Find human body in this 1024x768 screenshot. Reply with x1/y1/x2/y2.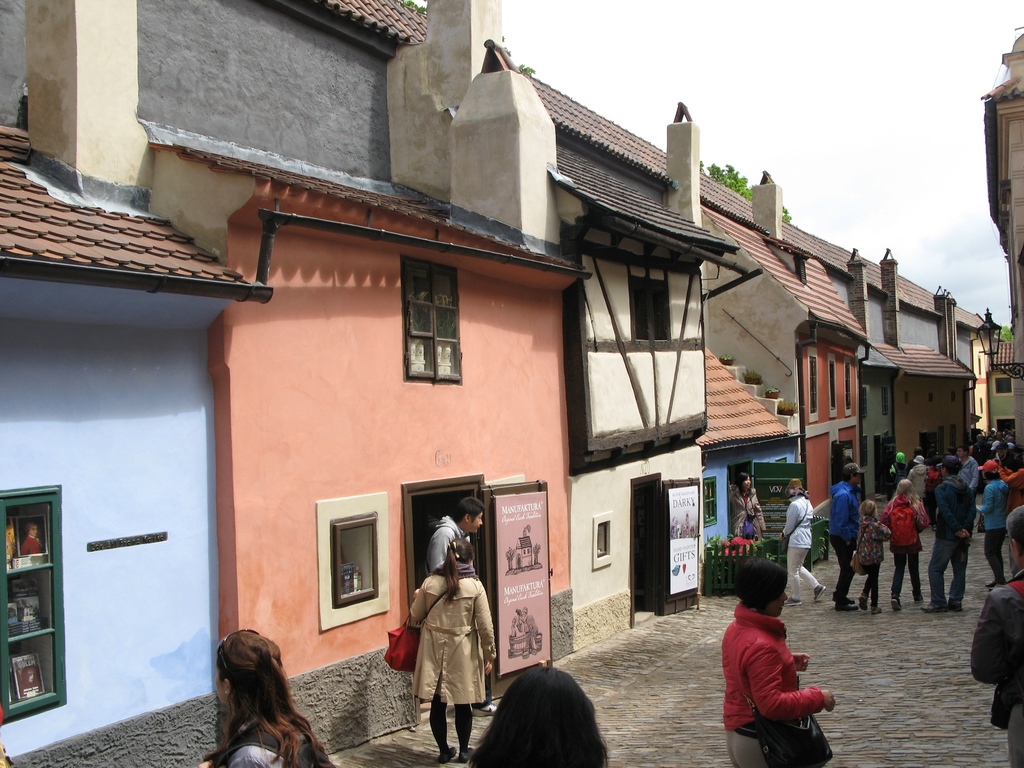
202/630/337/767.
